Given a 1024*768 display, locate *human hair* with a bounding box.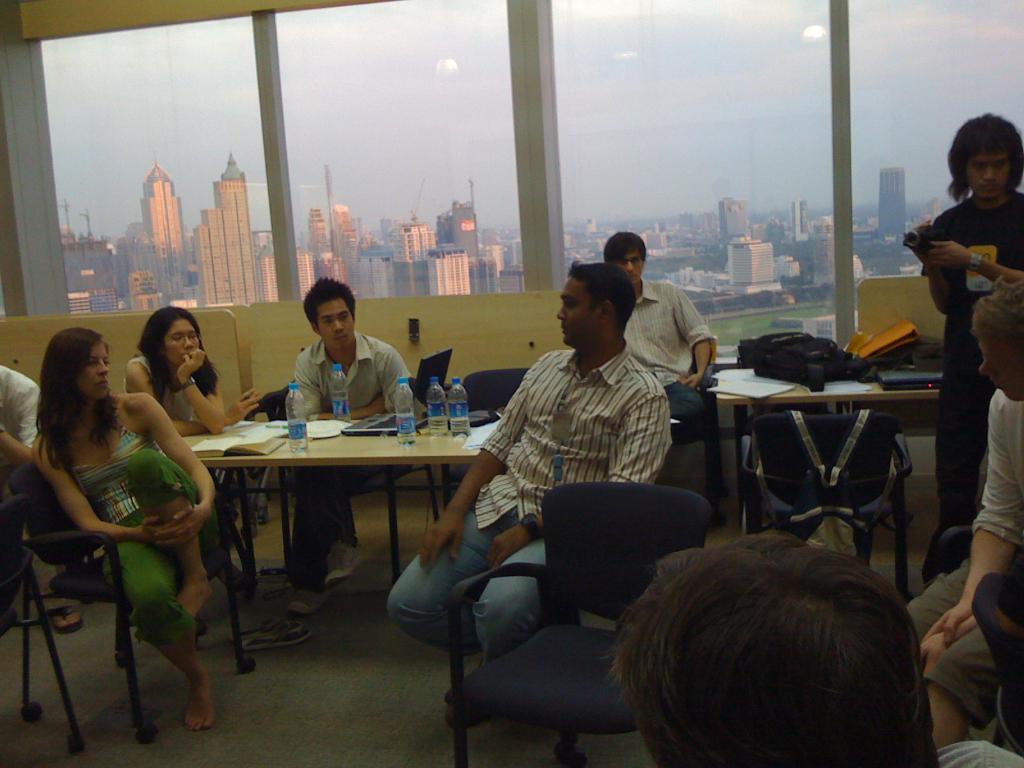
Located: (134, 305, 219, 395).
